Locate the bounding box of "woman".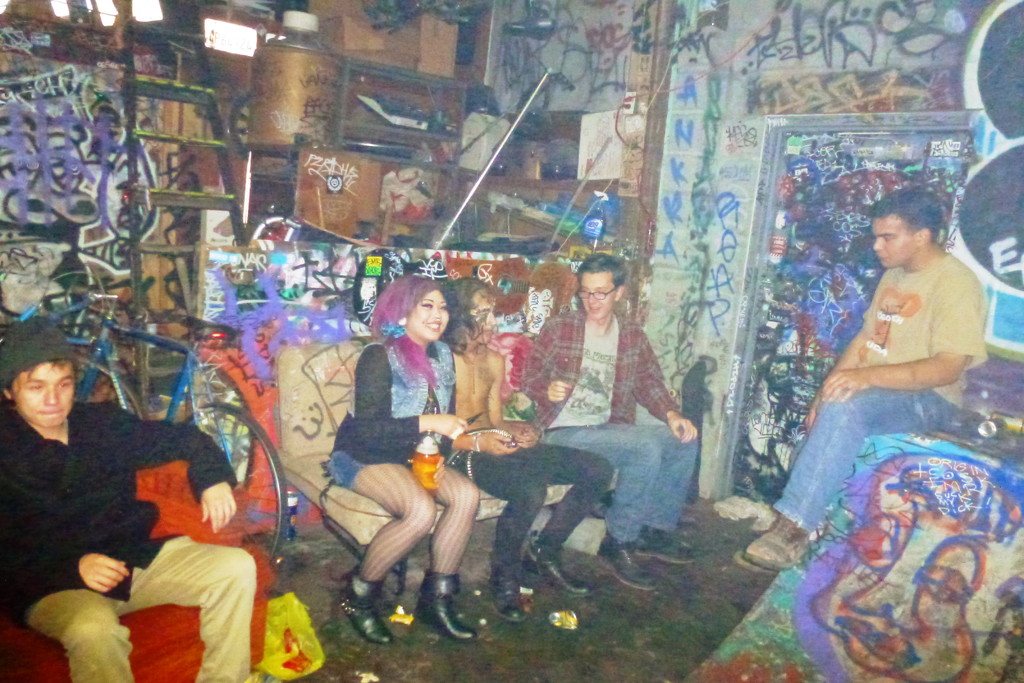
Bounding box: (x1=444, y1=273, x2=625, y2=628).
